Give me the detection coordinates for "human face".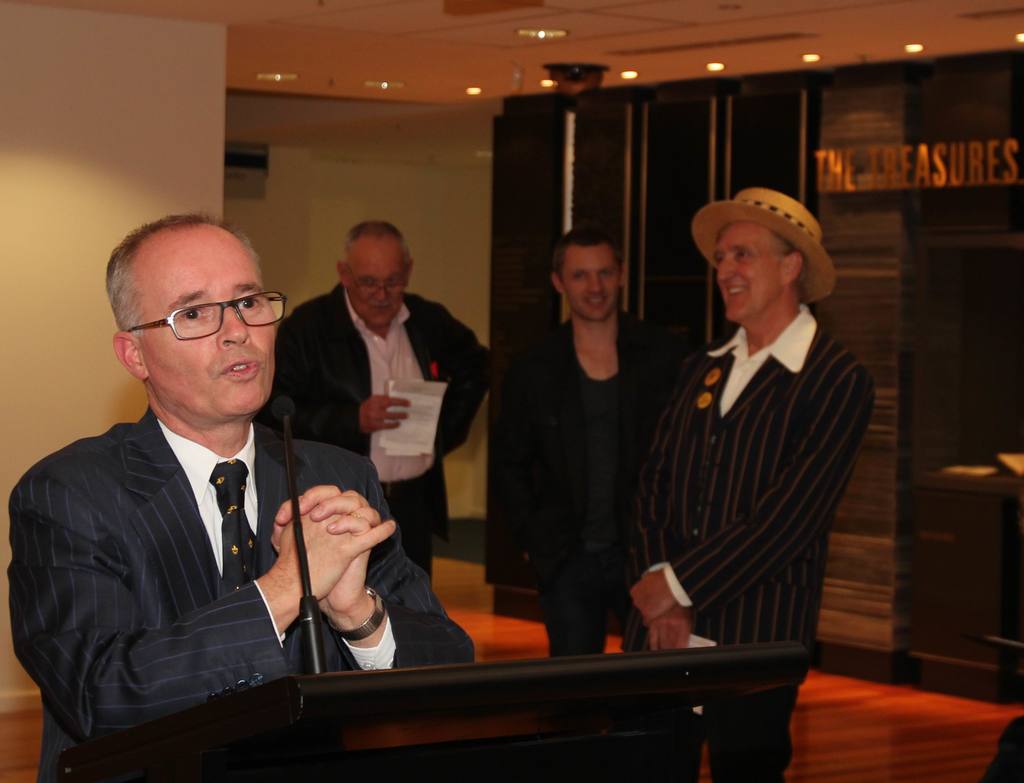
pyautogui.locateOnScreen(558, 241, 624, 321).
